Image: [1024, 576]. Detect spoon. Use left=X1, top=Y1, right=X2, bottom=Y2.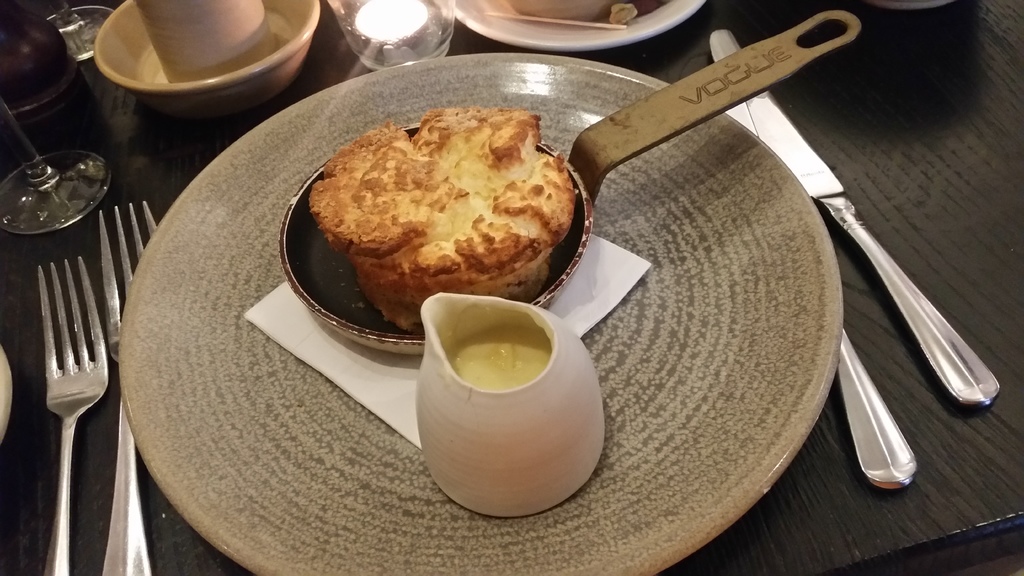
left=836, top=330, right=913, bottom=489.
